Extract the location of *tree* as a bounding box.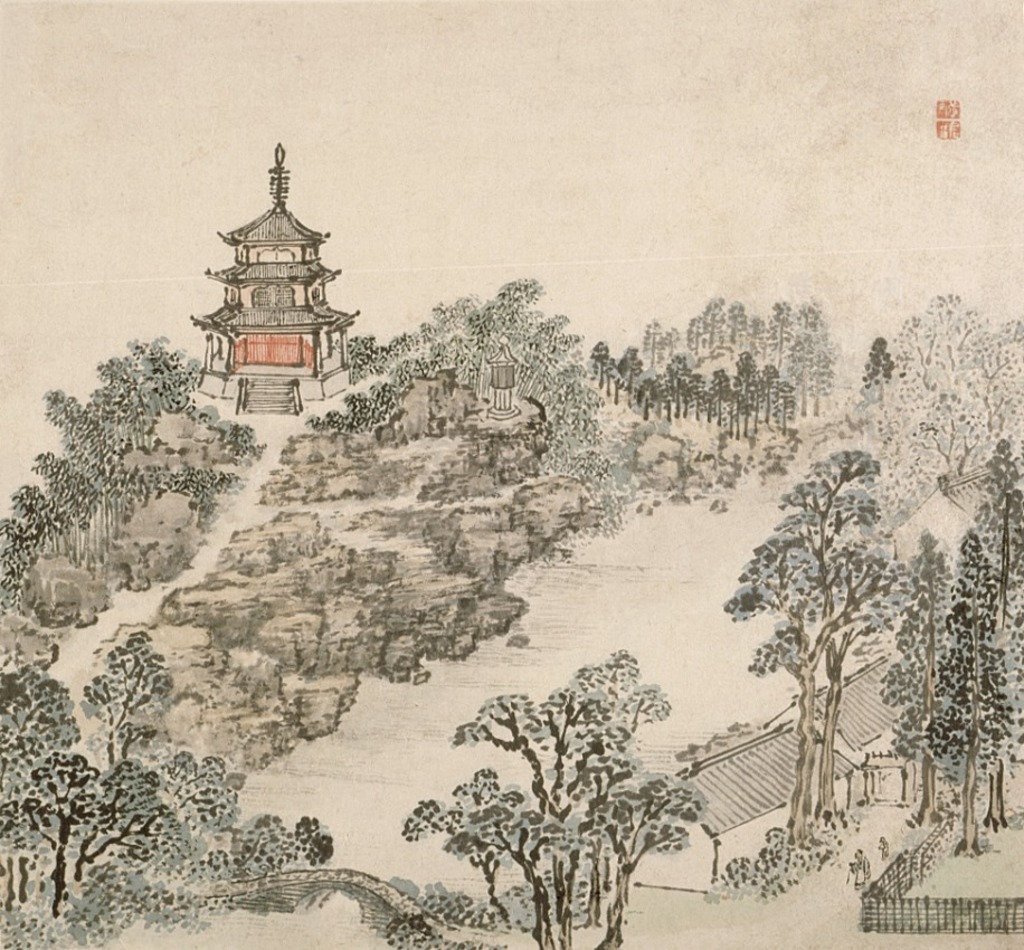
{"x1": 399, "y1": 648, "x2": 713, "y2": 949}.
